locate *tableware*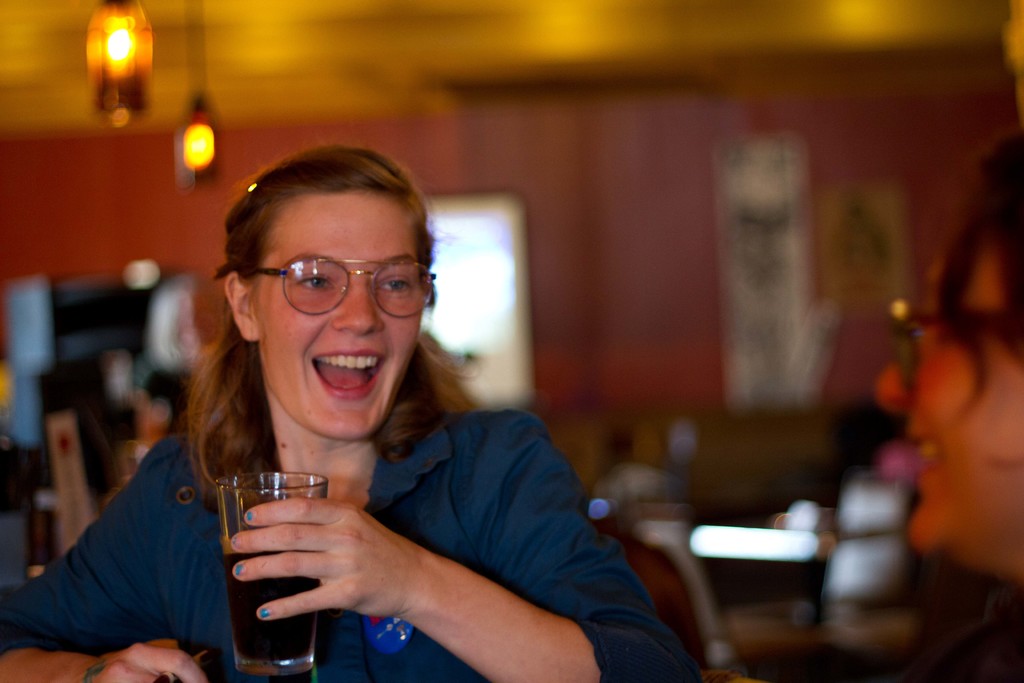
locate(218, 468, 328, 674)
